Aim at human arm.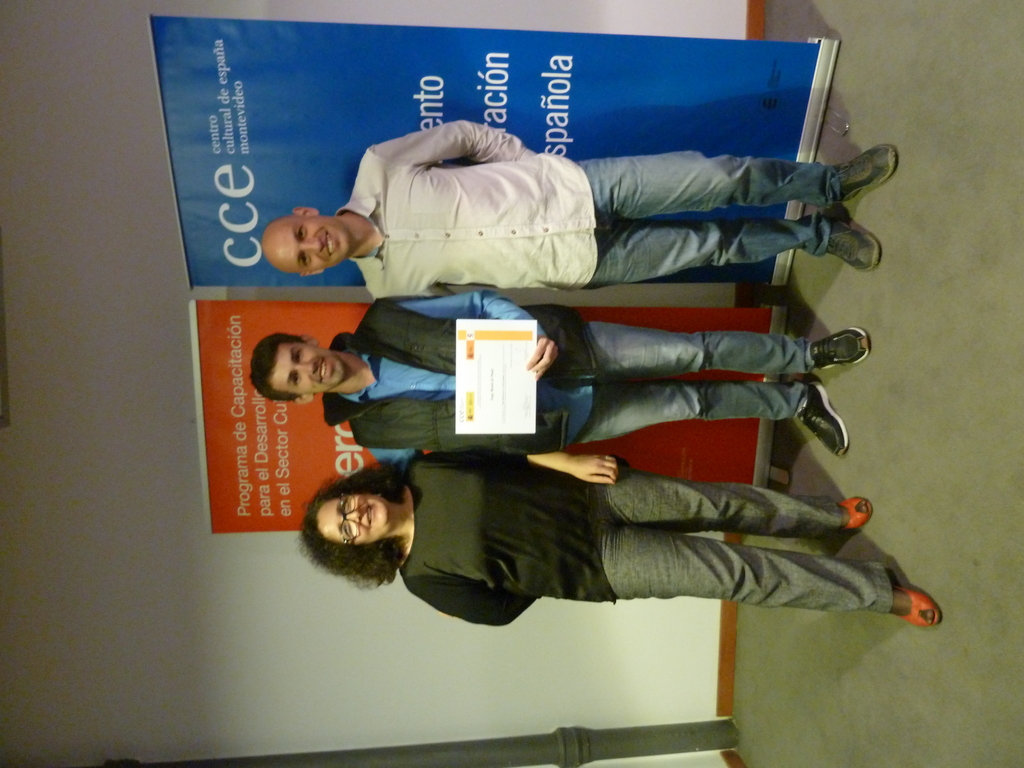
Aimed at box=[367, 117, 536, 173].
